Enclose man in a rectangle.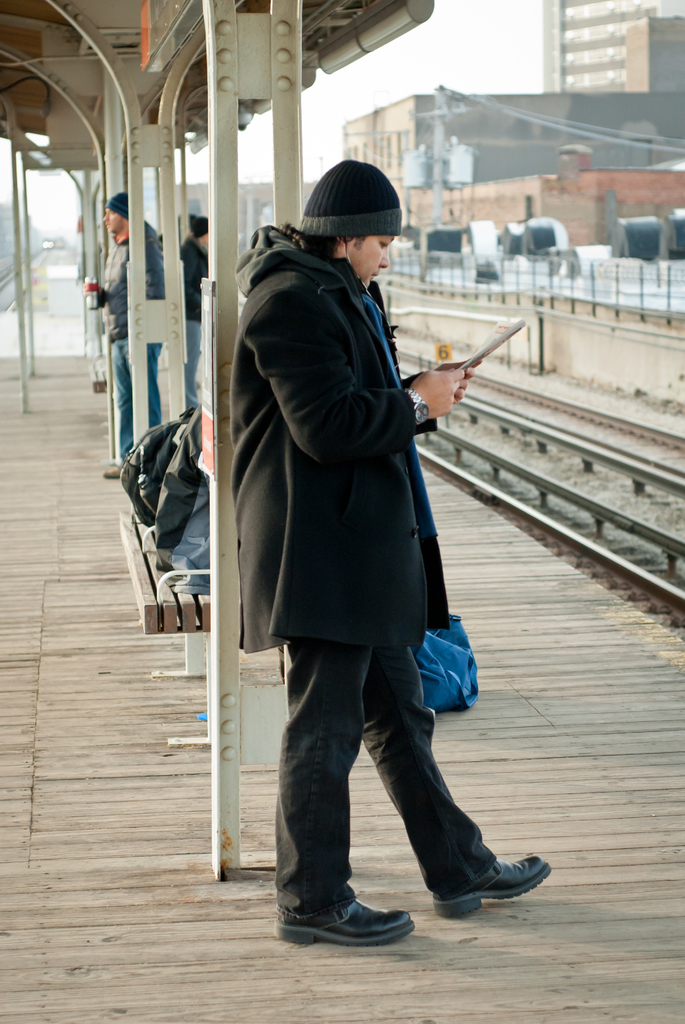
<box>90,197,169,472</box>.
